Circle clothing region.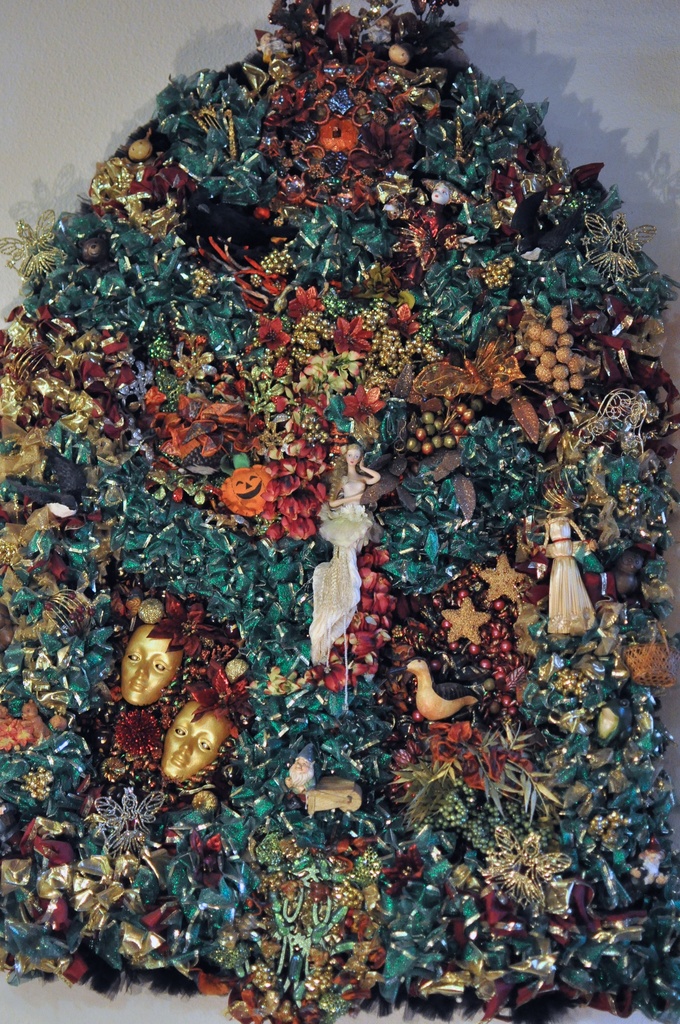
Region: [x1=543, y1=512, x2=597, y2=626].
